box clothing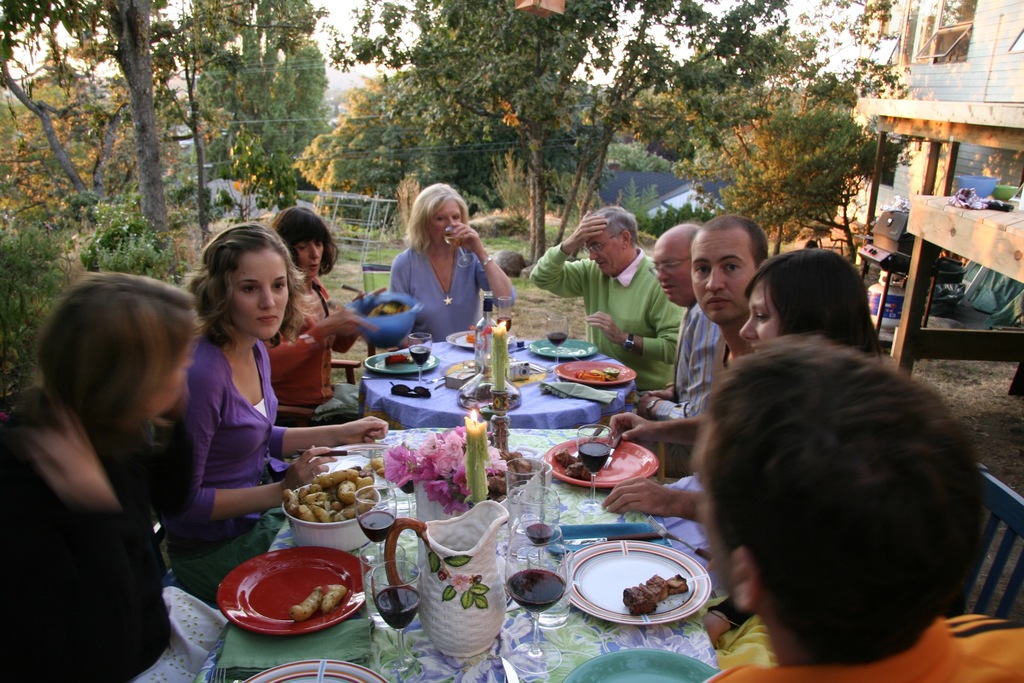
<box>172,322,280,564</box>
